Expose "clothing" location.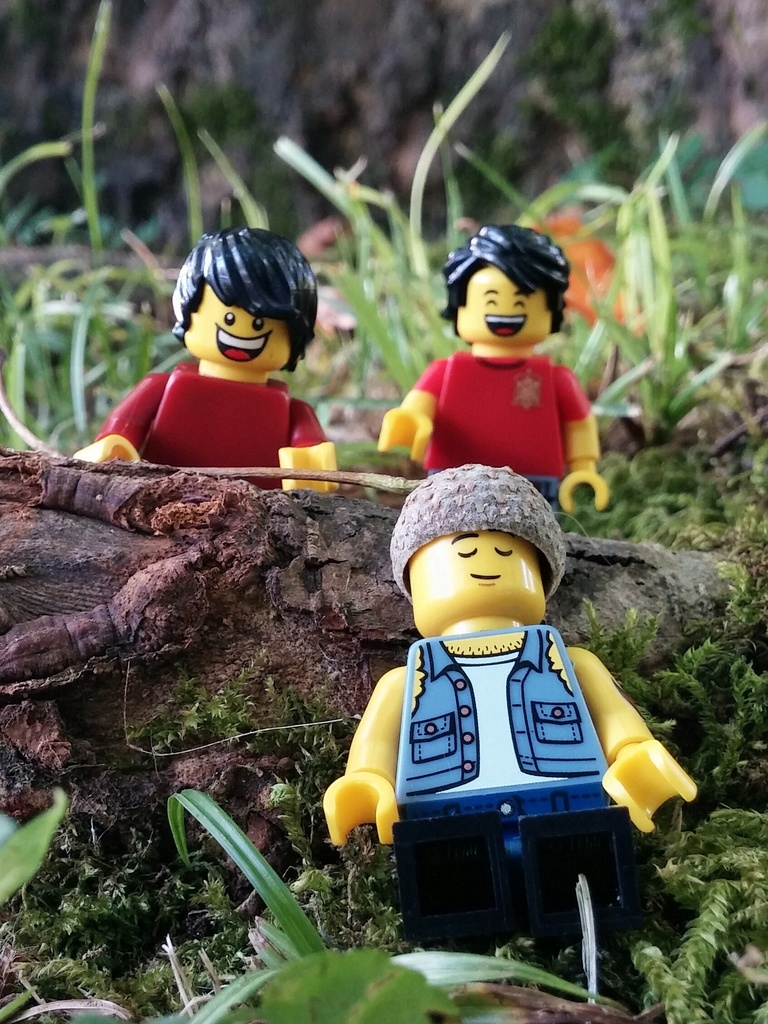
Exposed at [97,363,326,481].
